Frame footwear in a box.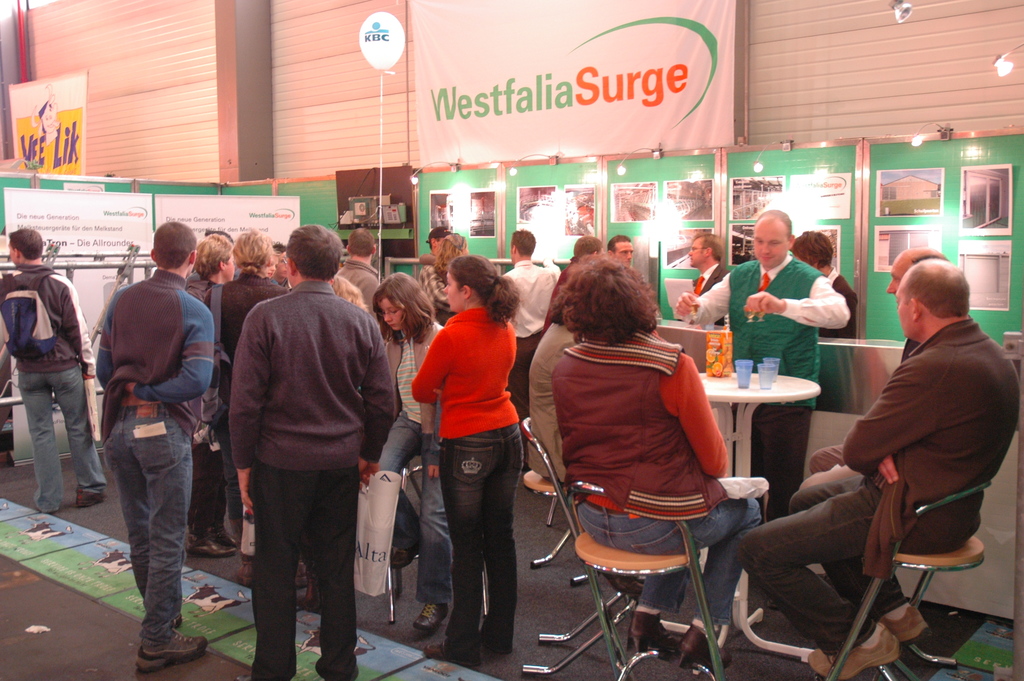
869, 595, 925, 651.
